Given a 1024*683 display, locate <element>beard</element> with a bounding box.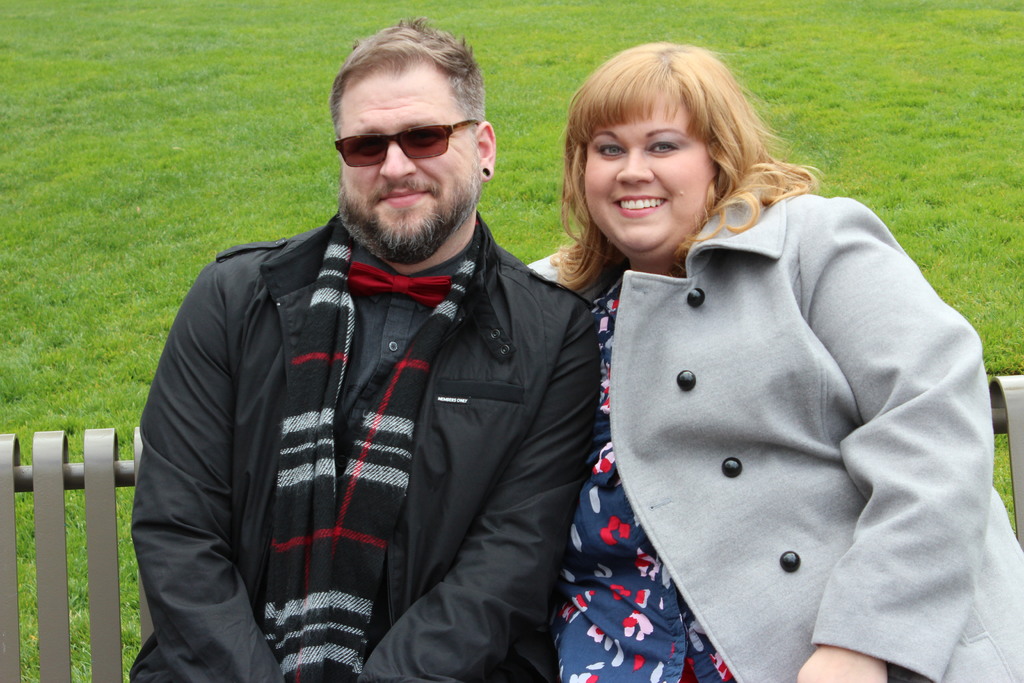
Located: rect(334, 122, 484, 263).
